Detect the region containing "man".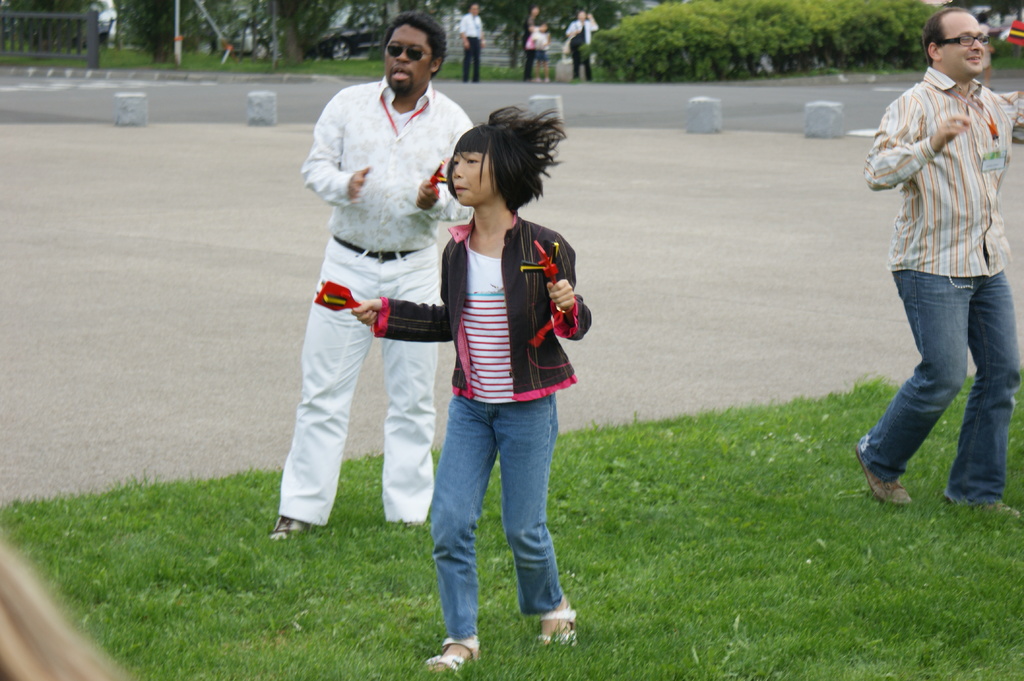
pyautogui.locateOnScreen(274, 0, 480, 592).
